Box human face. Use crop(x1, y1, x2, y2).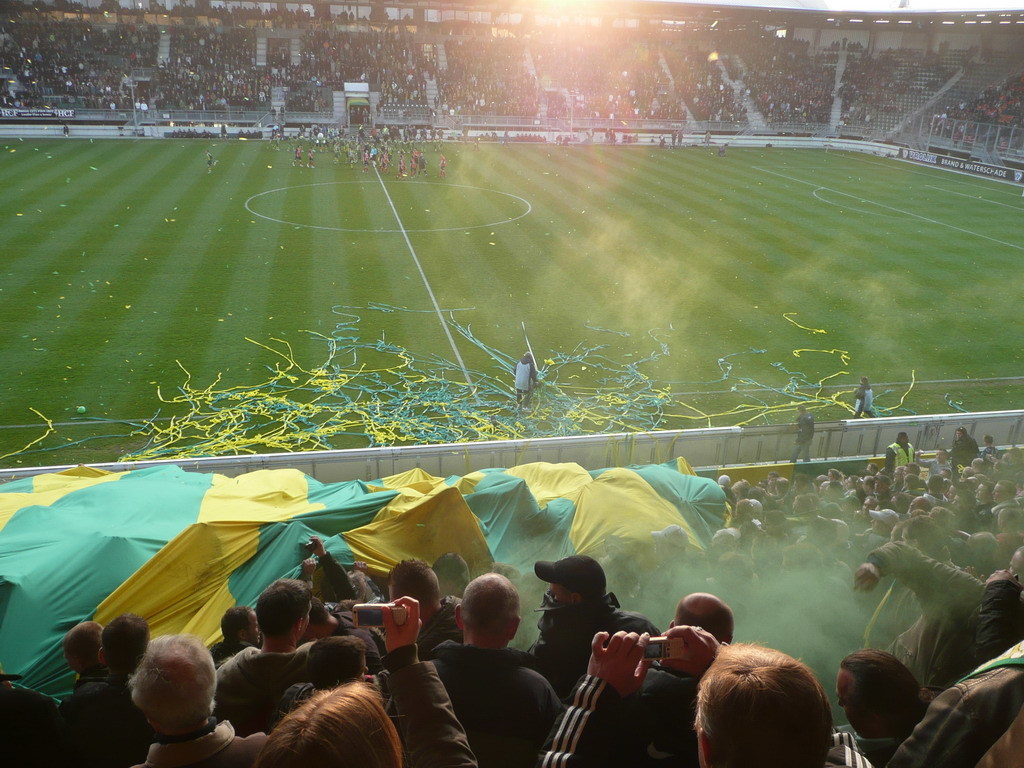
crop(970, 482, 993, 500).
